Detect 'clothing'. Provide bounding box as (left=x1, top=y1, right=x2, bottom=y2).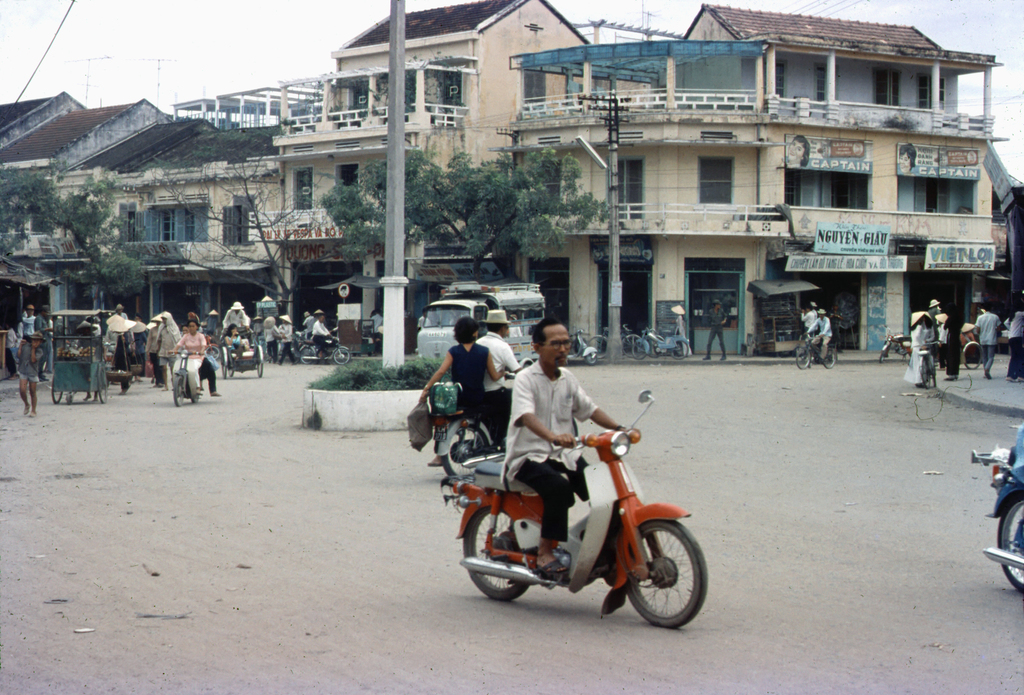
(left=20, top=310, right=40, bottom=337).
